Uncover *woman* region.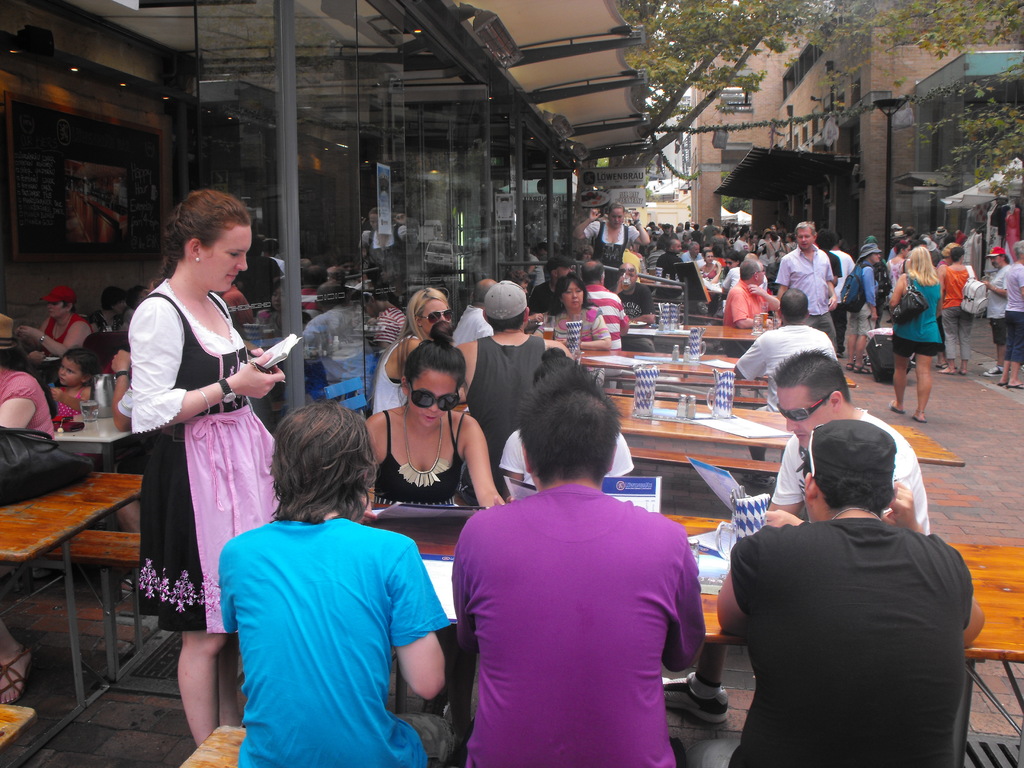
Uncovered: 531,273,611,351.
